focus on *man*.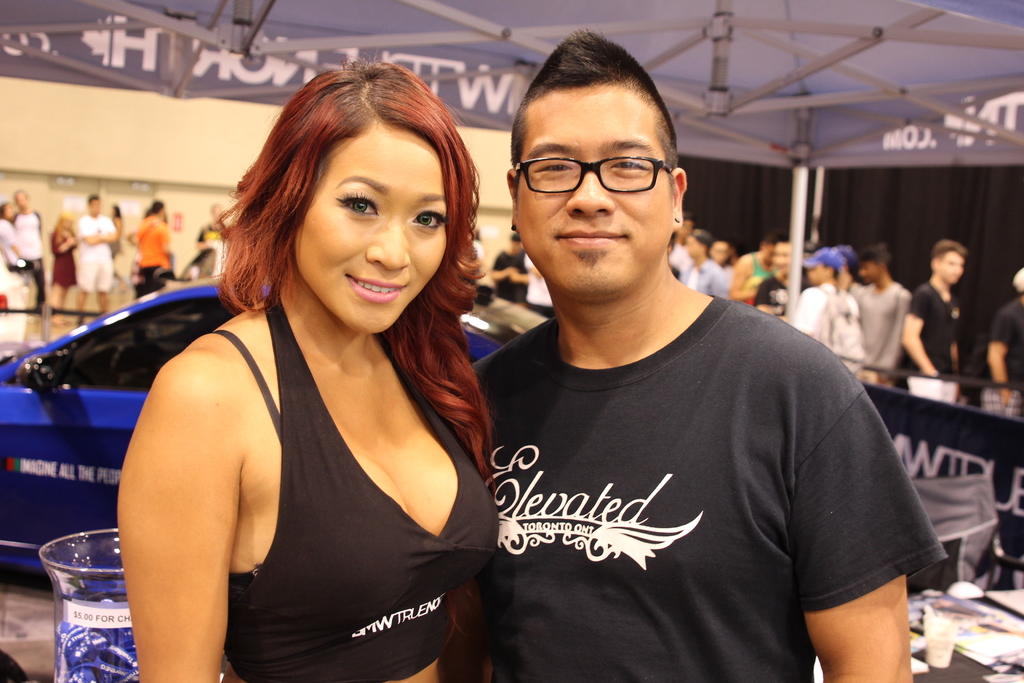
Focused at <box>849,242,909,388</box>.
